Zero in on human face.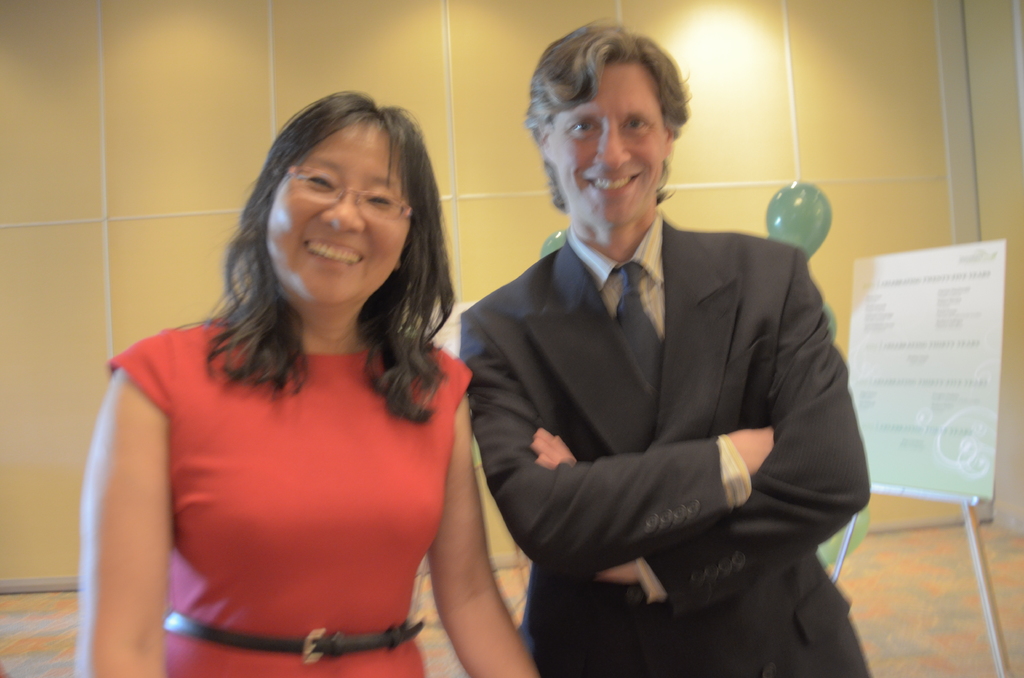
Zeroed in: 263, 121, 410, 305.
